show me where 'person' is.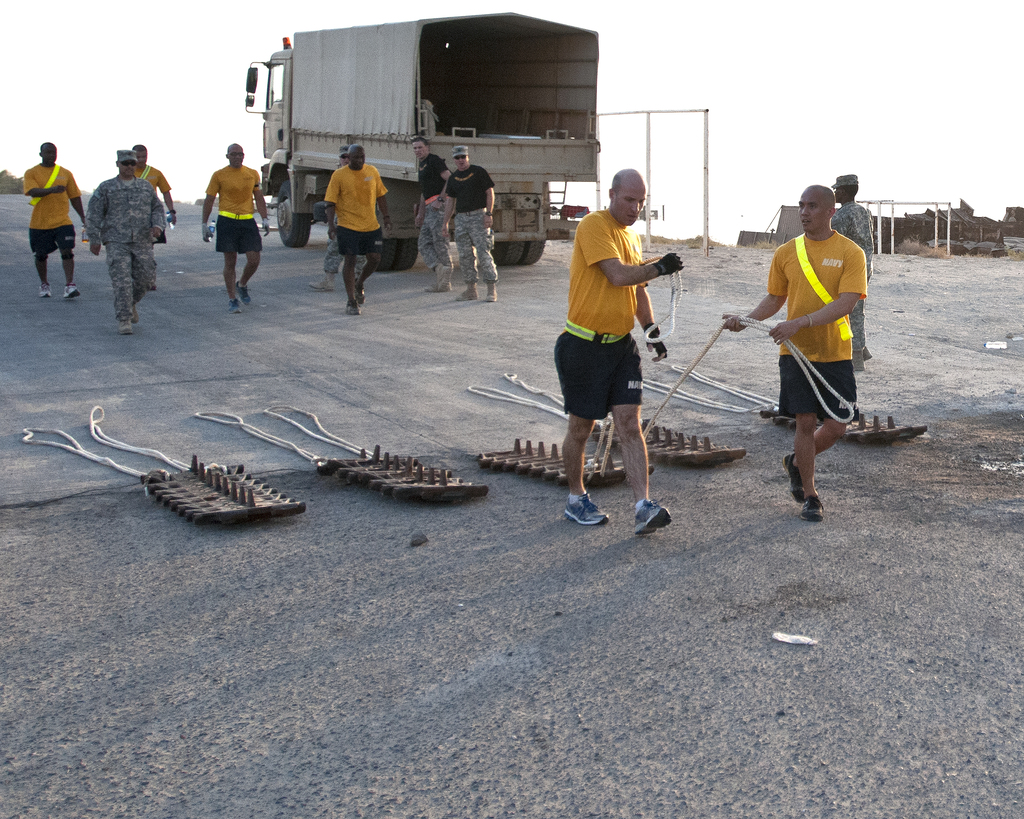
'person' is at [x1=435, y1=143, x2=497, y2=301].
